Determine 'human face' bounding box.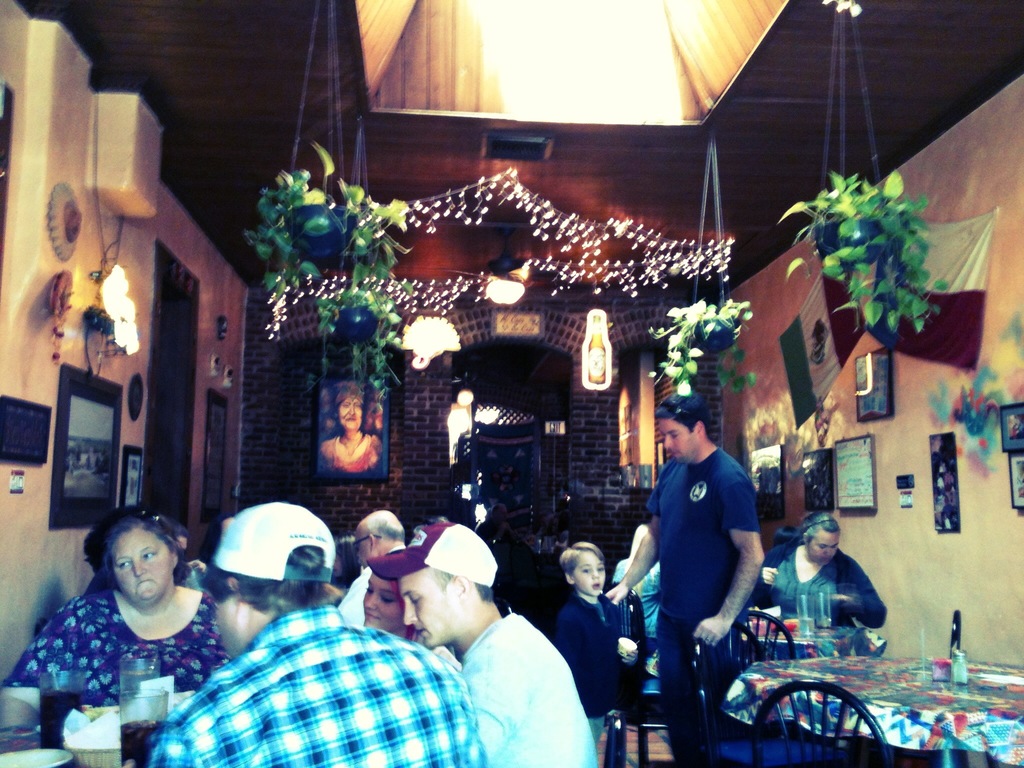
Determined: pyautogui.locateOnScreen(657, 419, 696, 462).
